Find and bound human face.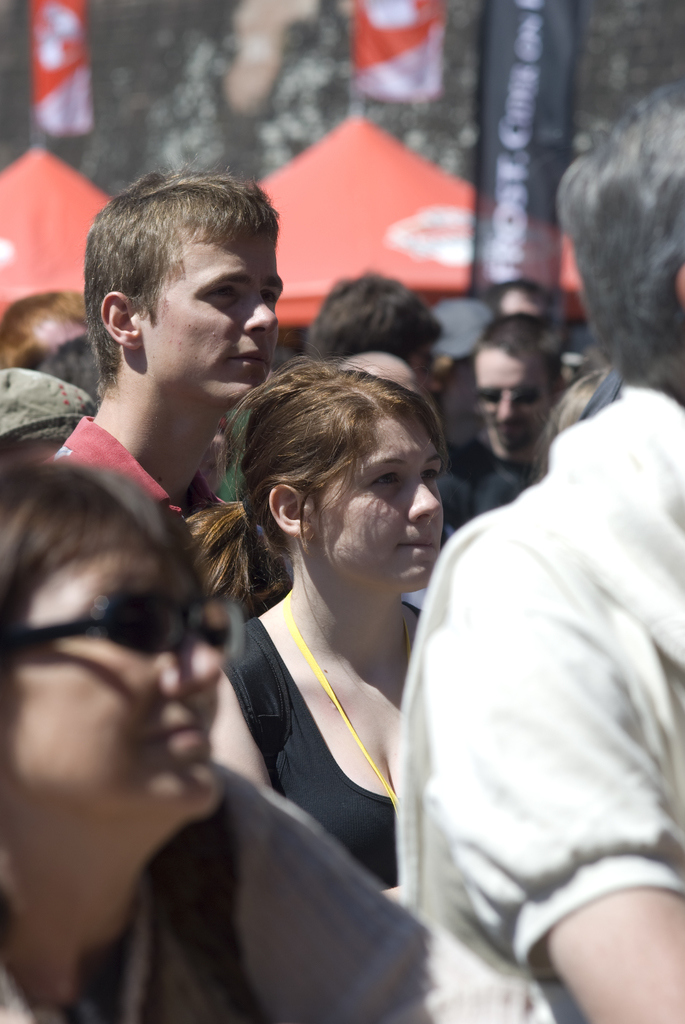
Bound: Rect(500, 287, 542, 319).
